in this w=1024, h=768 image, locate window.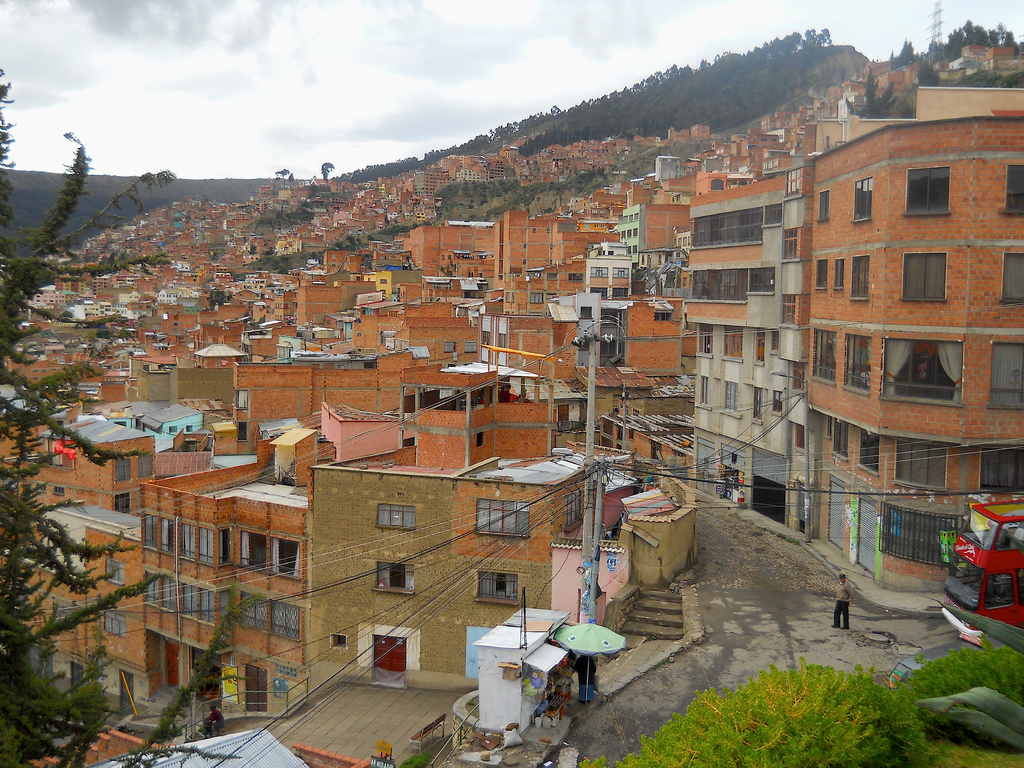
Bounding box: 791, 364, 803, 390.
